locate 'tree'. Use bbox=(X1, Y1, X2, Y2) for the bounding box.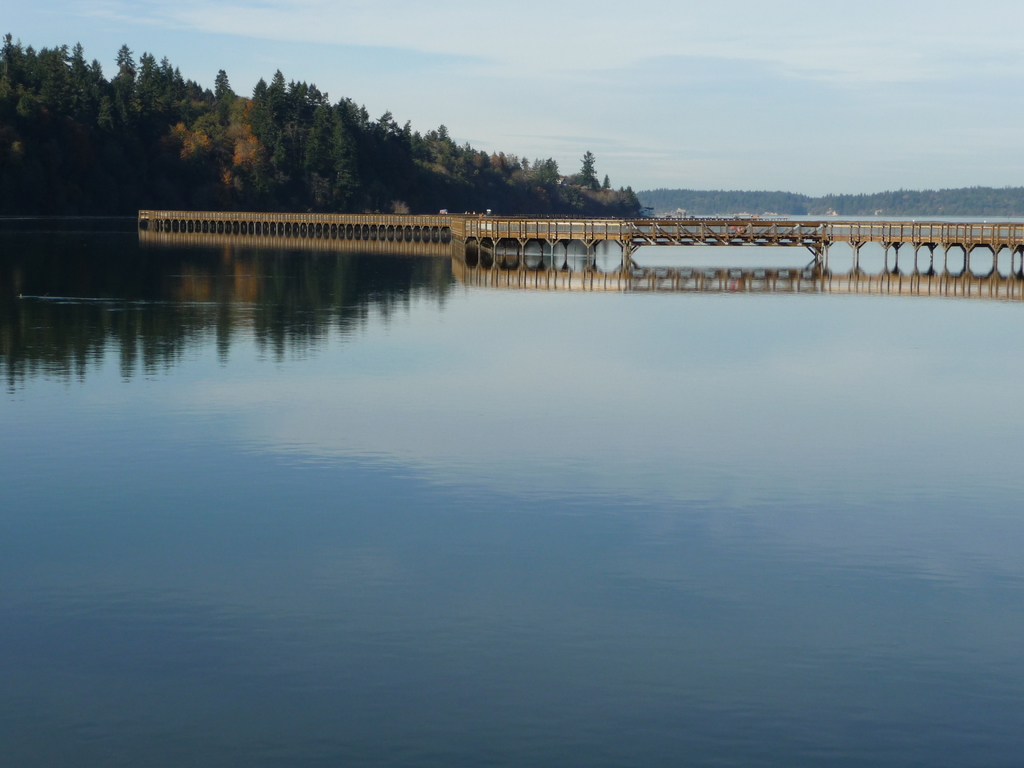
bbox=(243, 138, 271, 200).
